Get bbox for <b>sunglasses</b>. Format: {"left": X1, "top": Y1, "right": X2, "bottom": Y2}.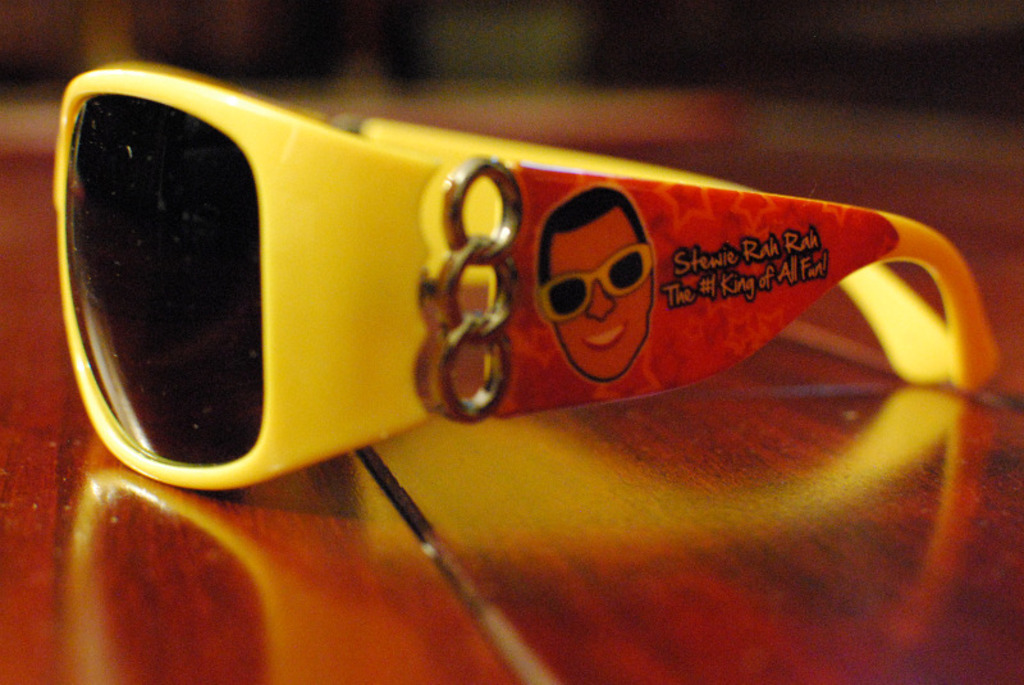
{"left": 52, "top": 70, "right": 1002, "bottom": 498}.
